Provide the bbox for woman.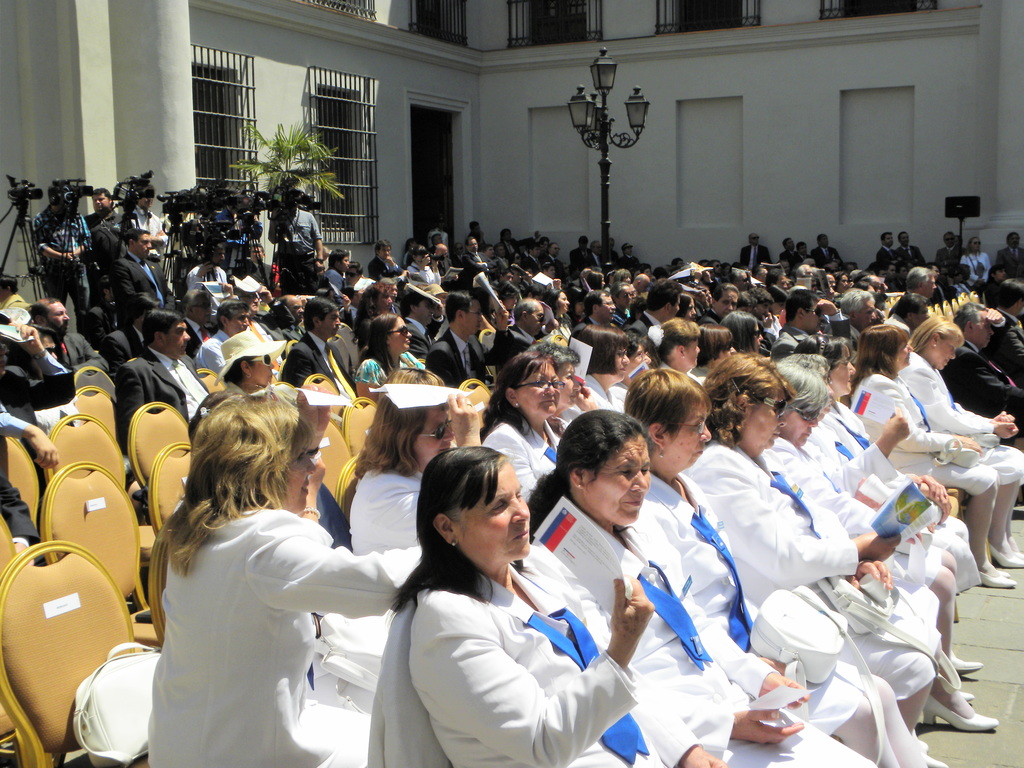
(x1=609, y1=331, x2=650, y2=404).
